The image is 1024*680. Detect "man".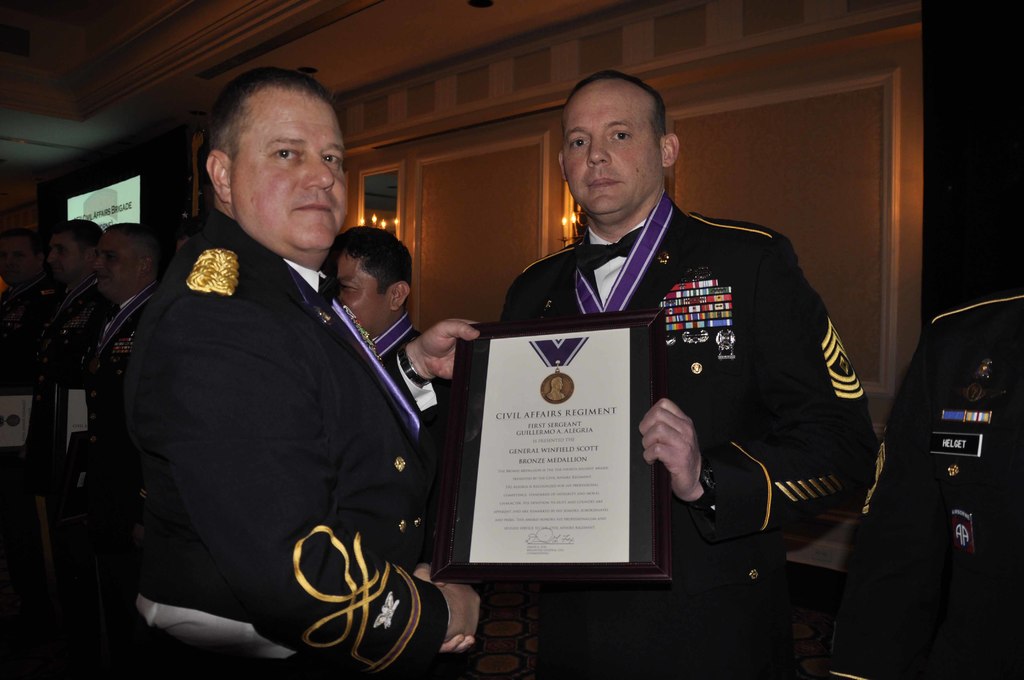
Detection: <bbox>491, 63, 886, 679</bbox>.
